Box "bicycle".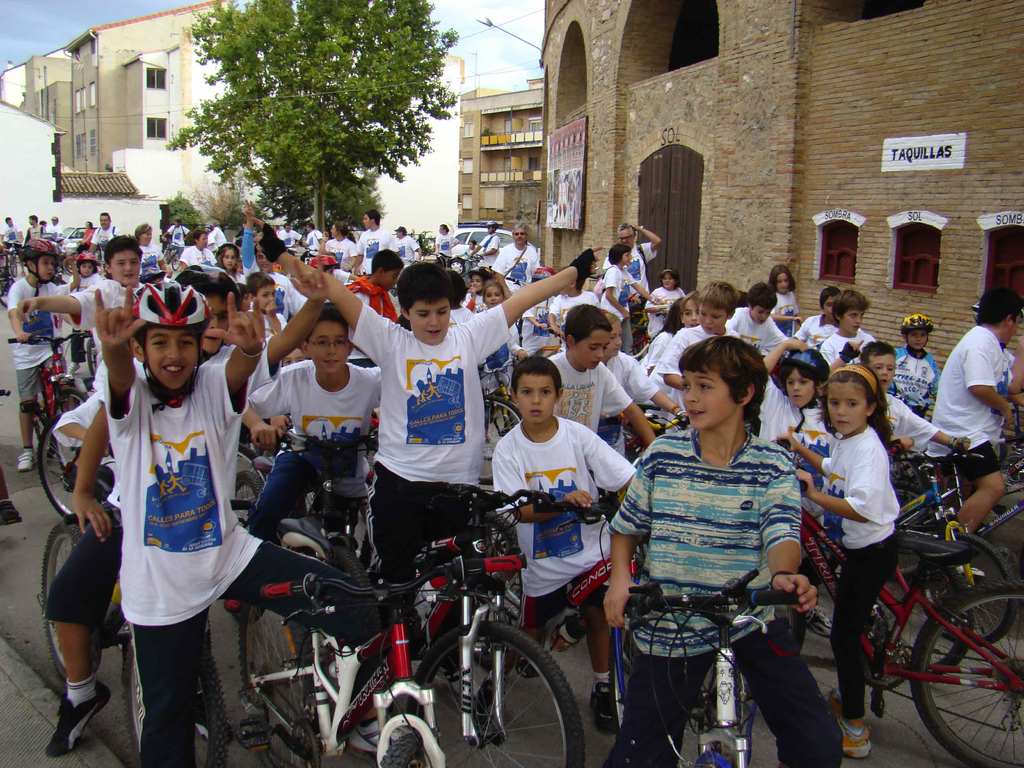
(30, 406, 124, 515).
